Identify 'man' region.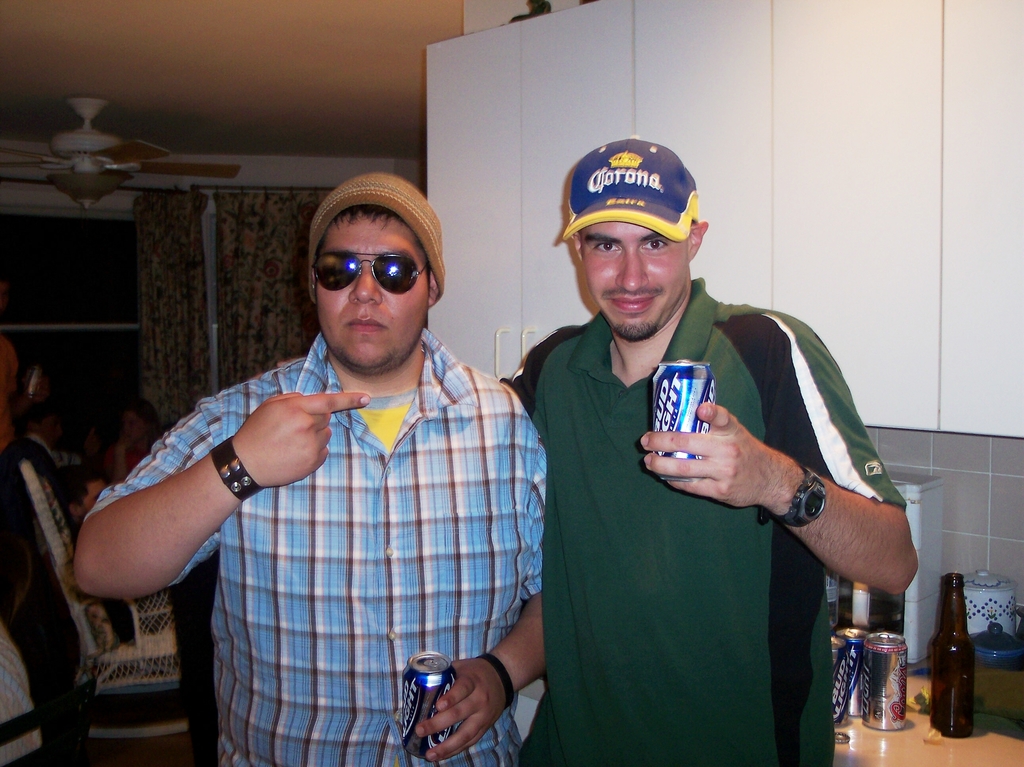
Region: detection(67, 165, 522, 766).
